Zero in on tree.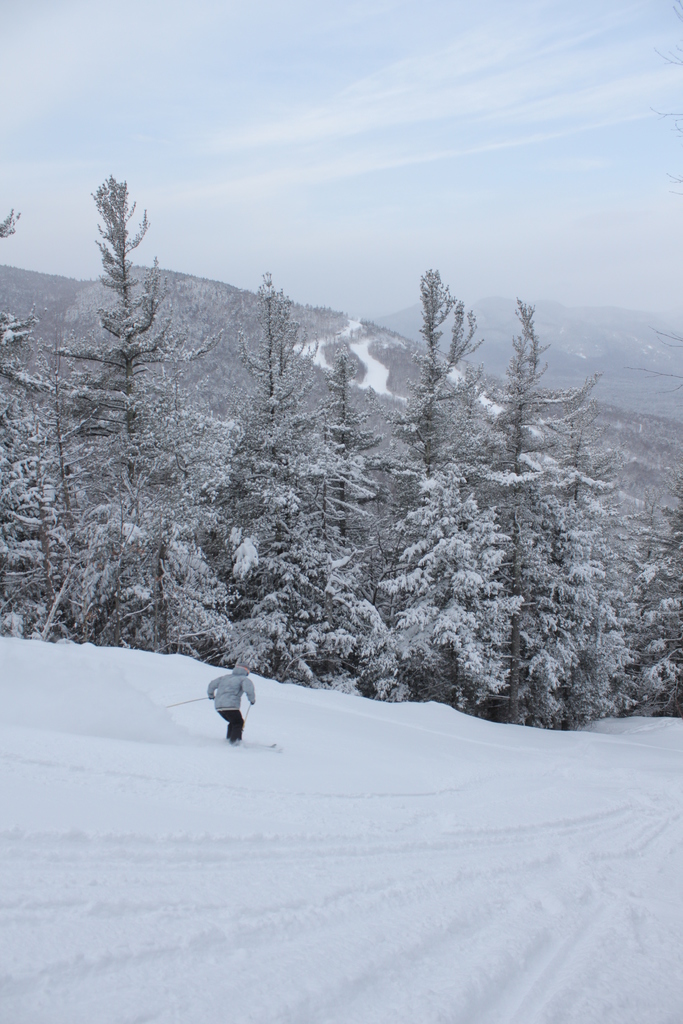
Zeroed in: <bbox>227, 270, 682, 728</bbox>.
